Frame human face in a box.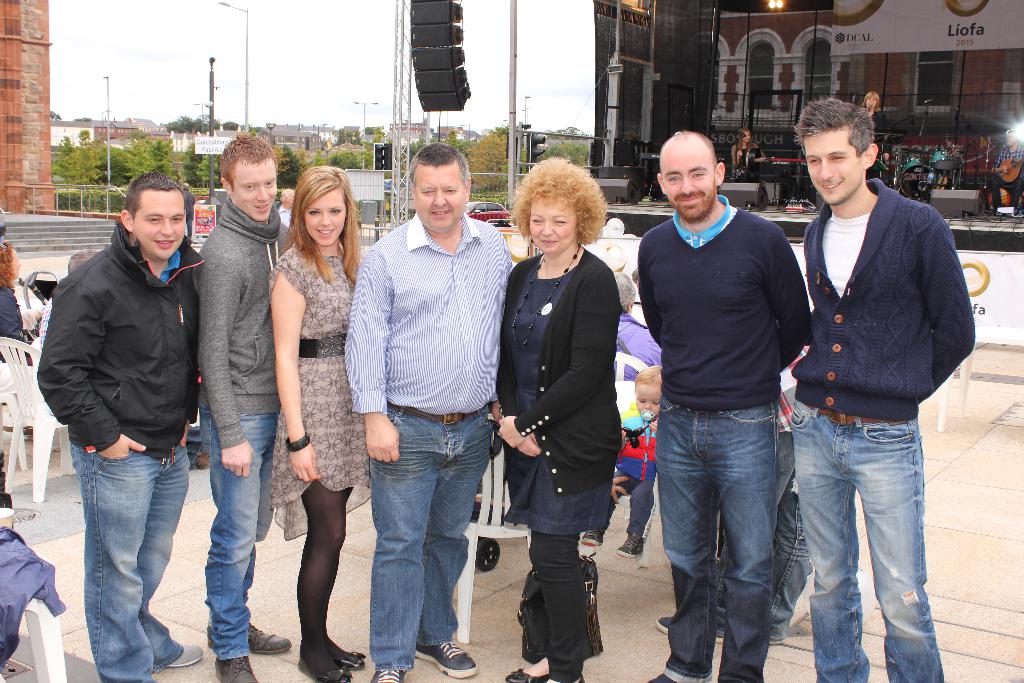
detection(12, 249, 23, 278).
